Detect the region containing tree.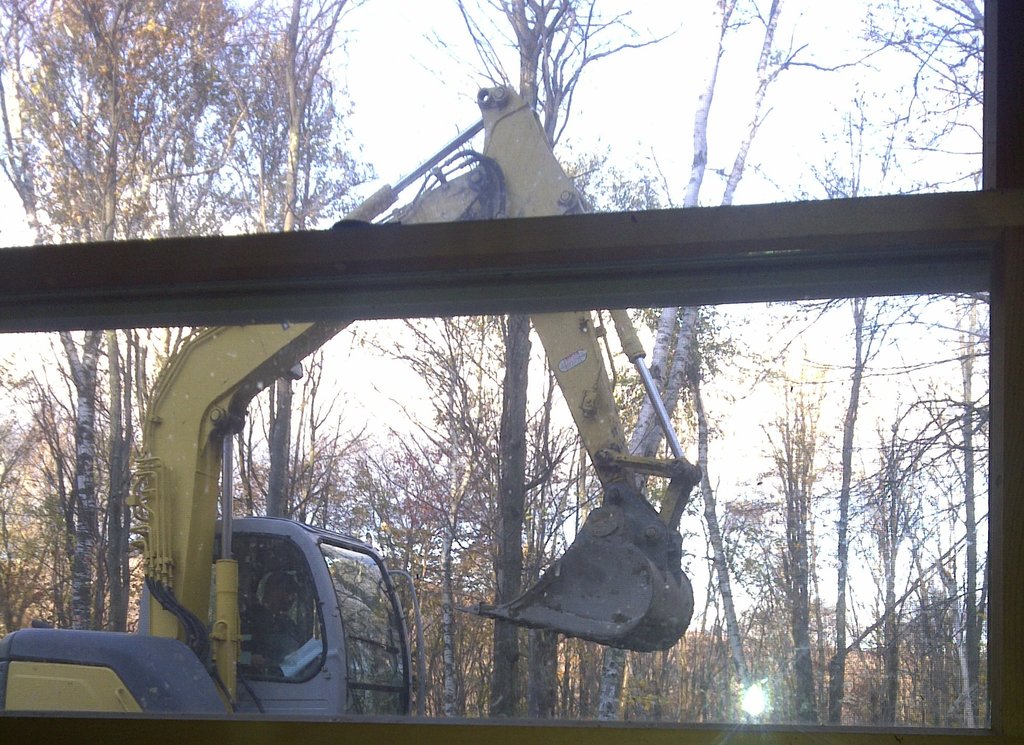
x1=0, y1=0, x2=348, y2=637.
